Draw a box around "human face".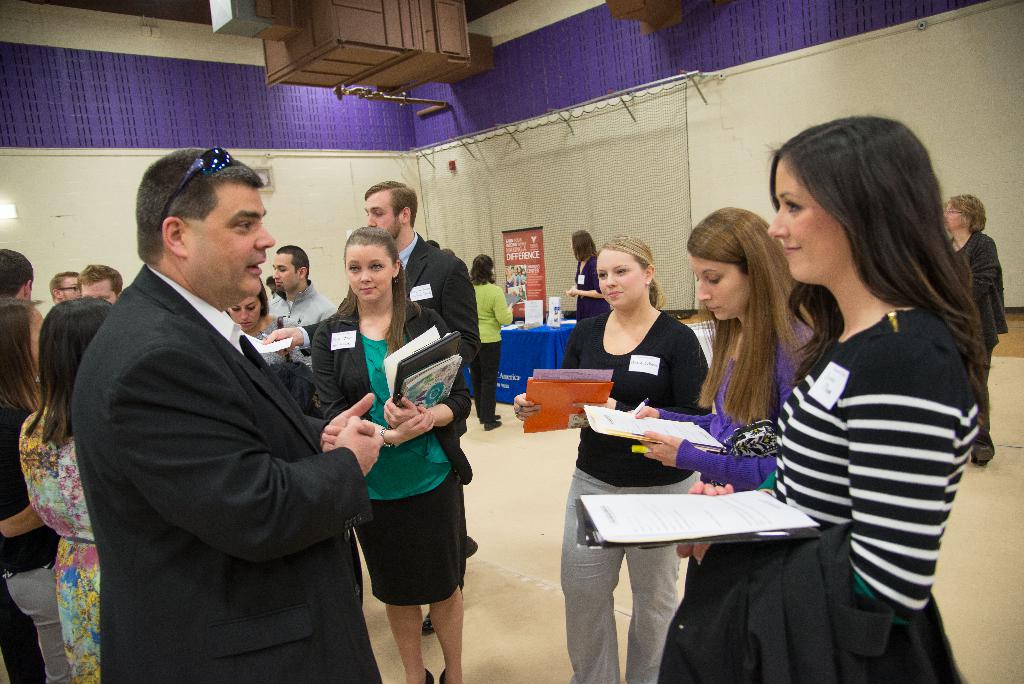
l=939, t=200, r=972, b=234.
